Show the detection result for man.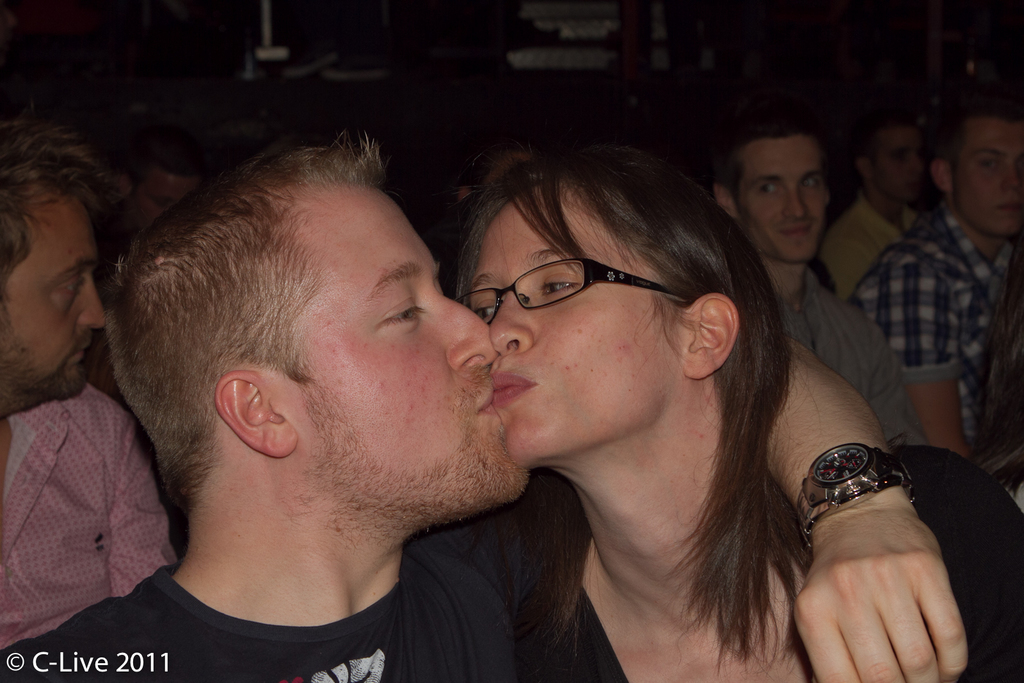
852/88/1023/506.
